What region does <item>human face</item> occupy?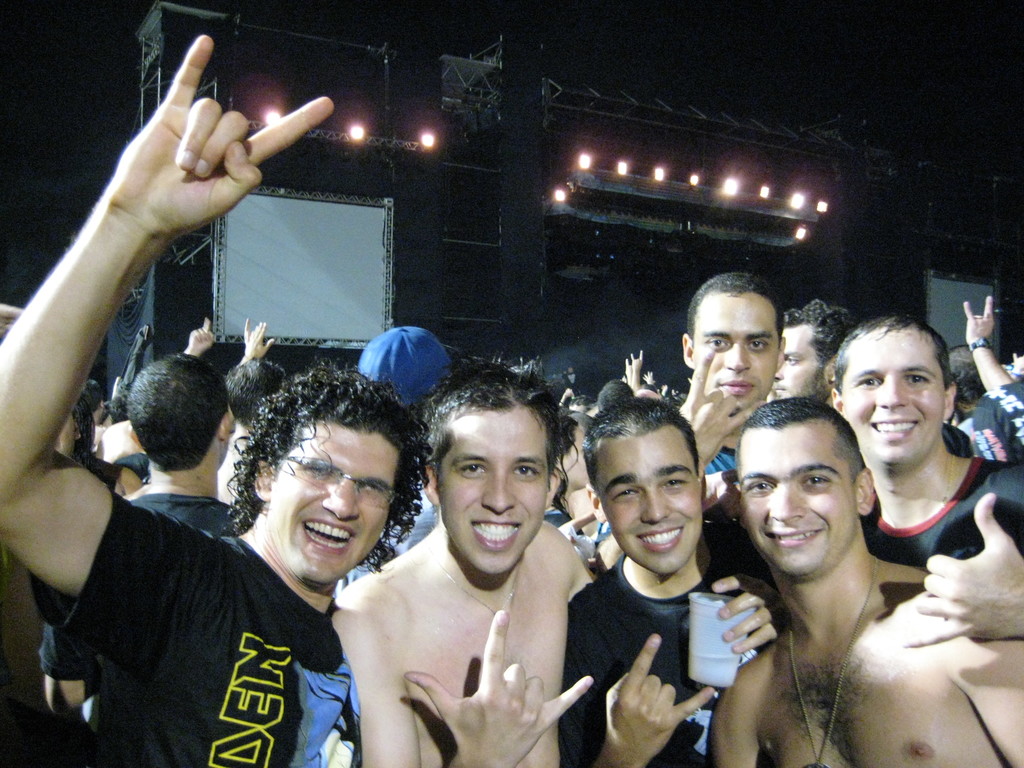
(599,441,701,573).
